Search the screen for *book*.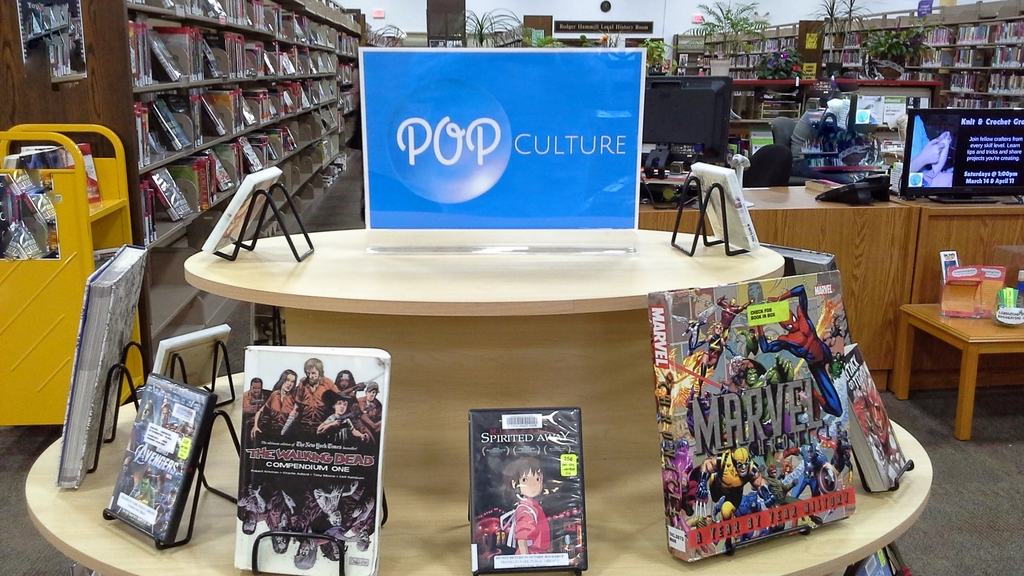
Found at [758,237,841,277].
